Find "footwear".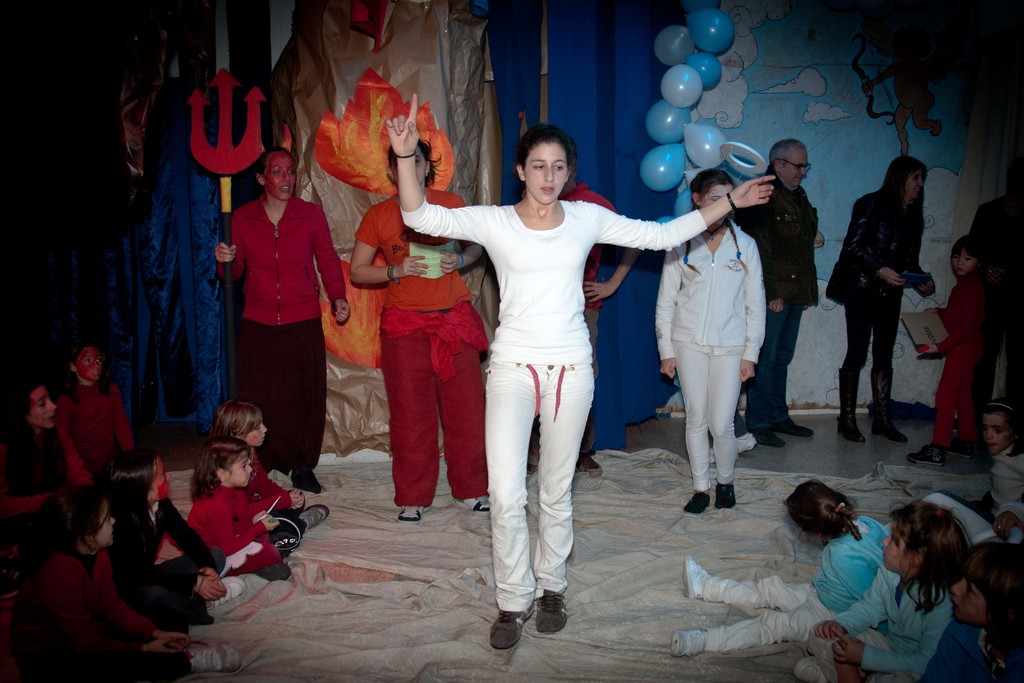
left=833, top=420, right=864, bottom=443.
